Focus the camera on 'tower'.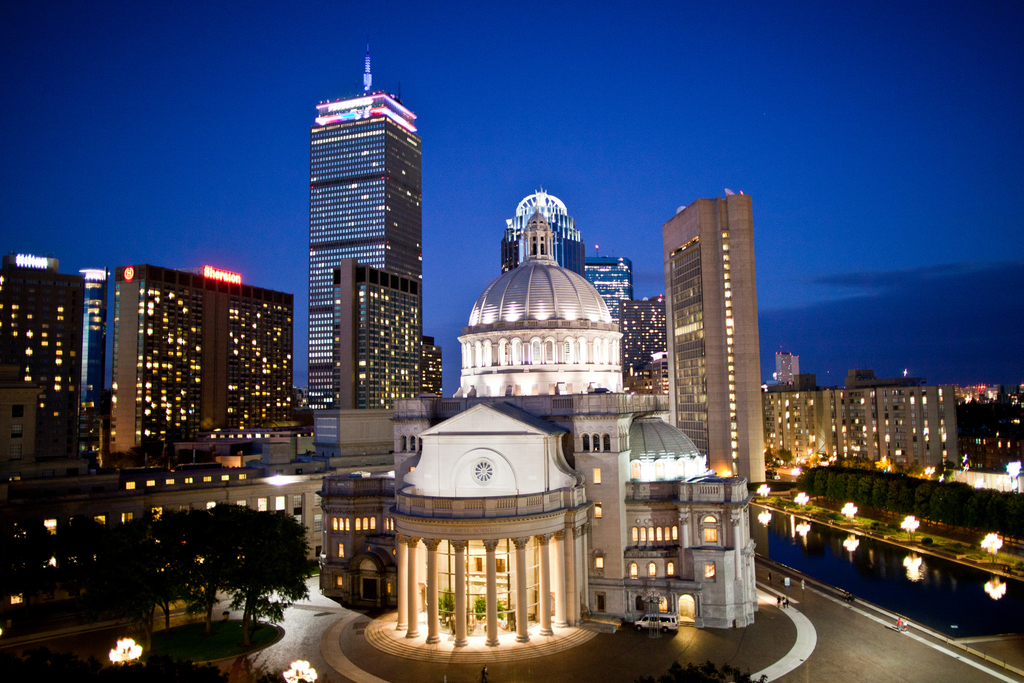
Focus region: x1=445, y1=211, x2=621, y2=398.
